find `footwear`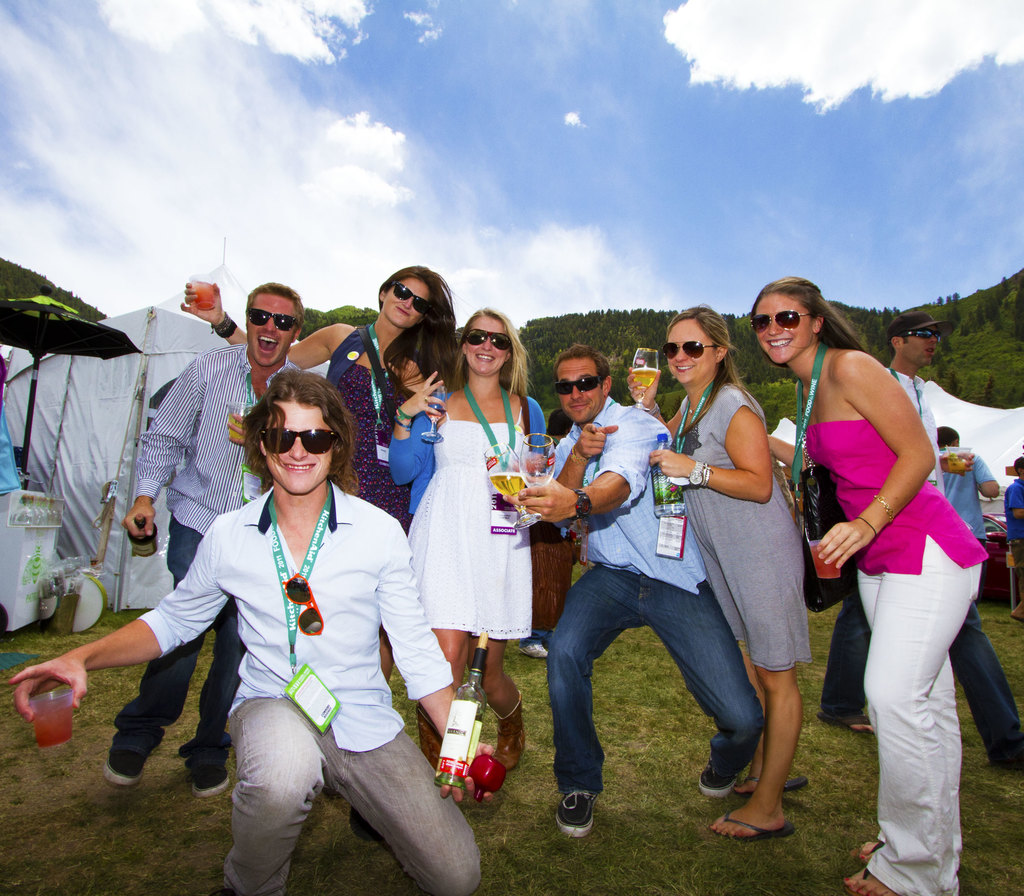
[x1=106, y1=742, x2=154, y2=785]
